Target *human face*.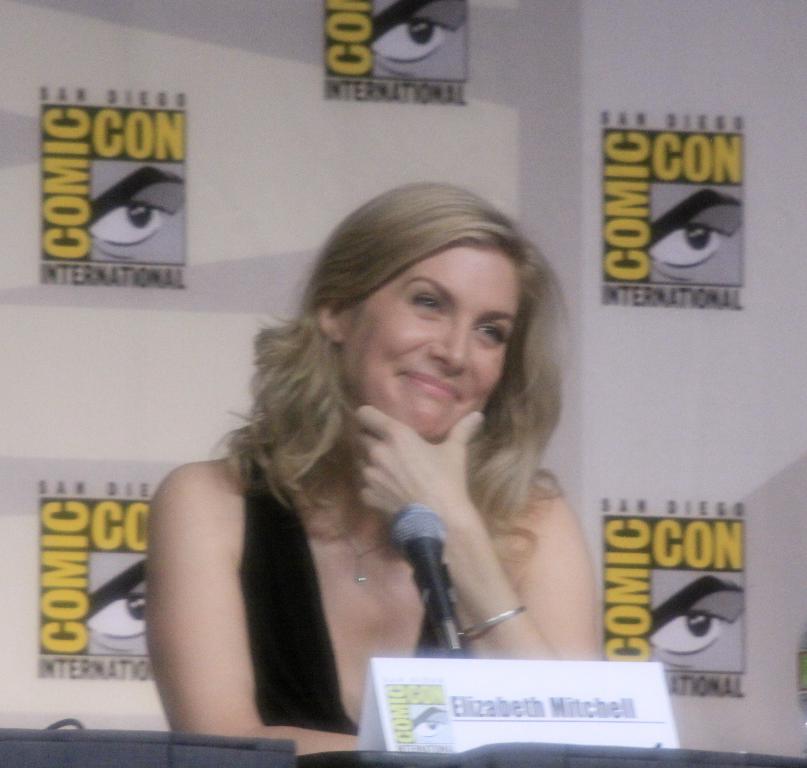
Target region: locate(649, 570, 745, 673).
